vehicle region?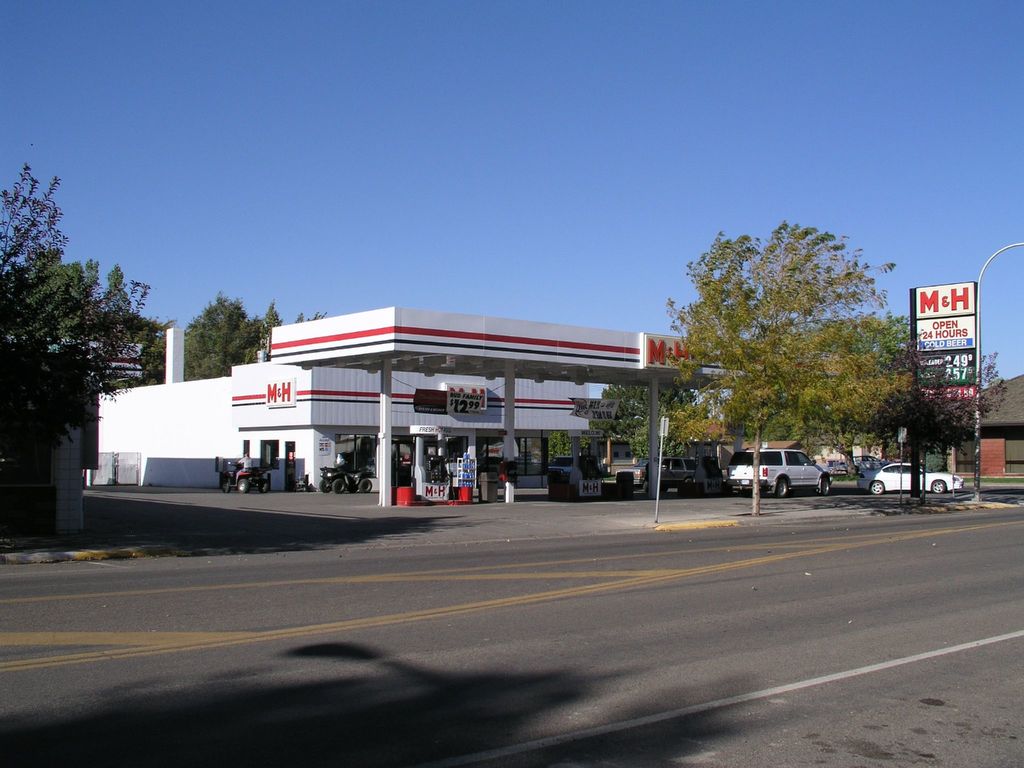
select_region(612, 452, 705, 497)
